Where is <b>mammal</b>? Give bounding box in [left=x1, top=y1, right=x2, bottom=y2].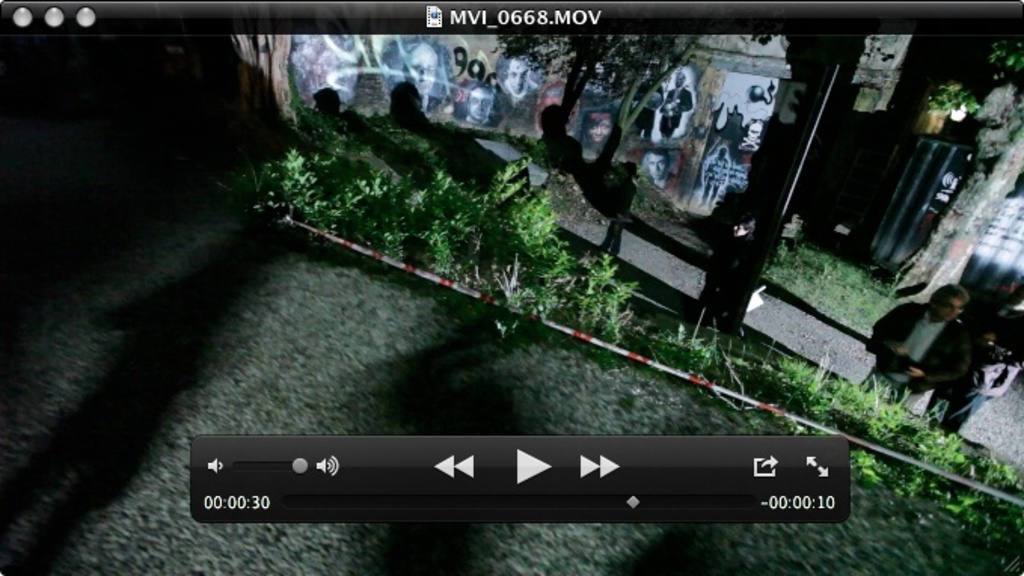
[left=857, top=270, right=967, bottom=431].
